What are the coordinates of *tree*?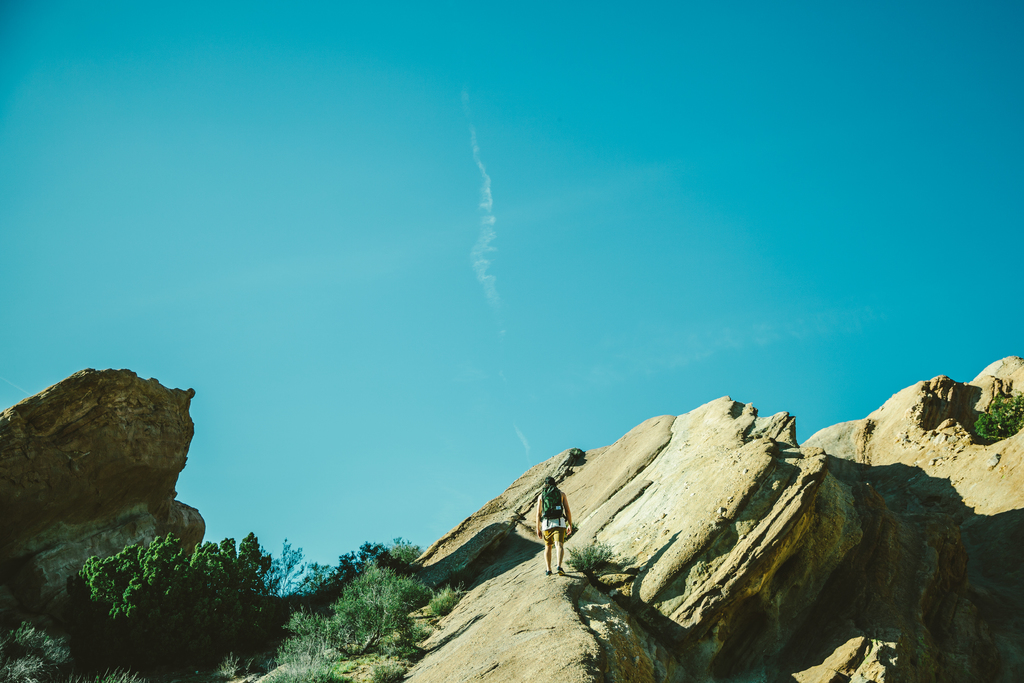
pyautogui.locateOnScreen(385, 539, 419, 568).
